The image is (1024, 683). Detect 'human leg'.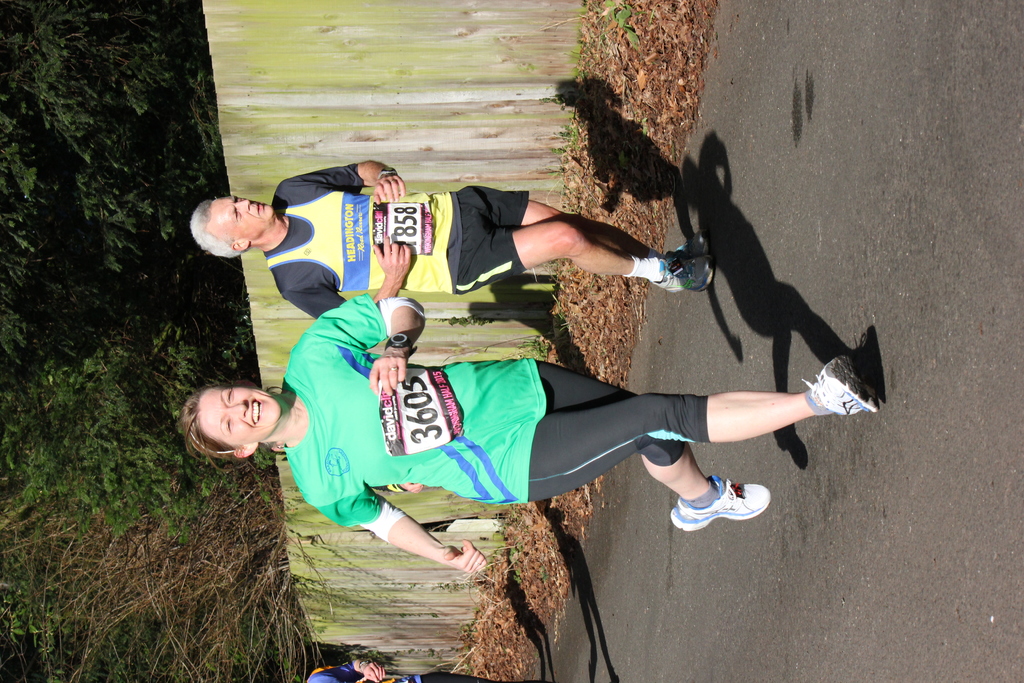
Detection: [451, 226, 714, 298].
